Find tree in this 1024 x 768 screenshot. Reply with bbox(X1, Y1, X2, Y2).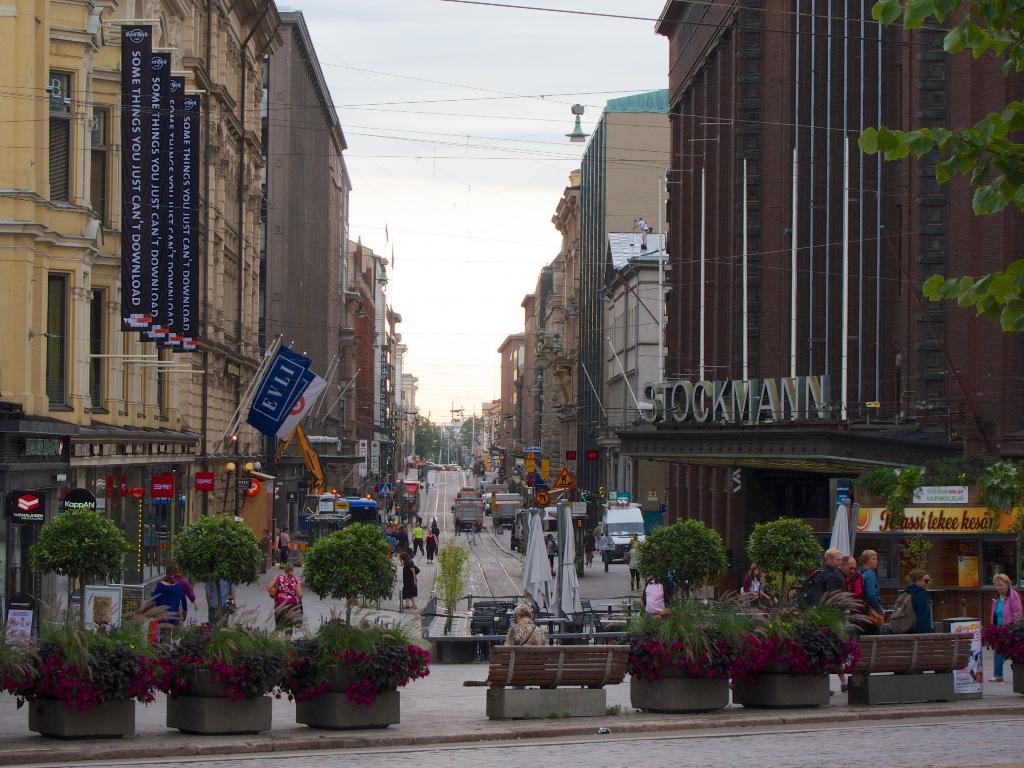
bbox(25, 503, 122, 617).
